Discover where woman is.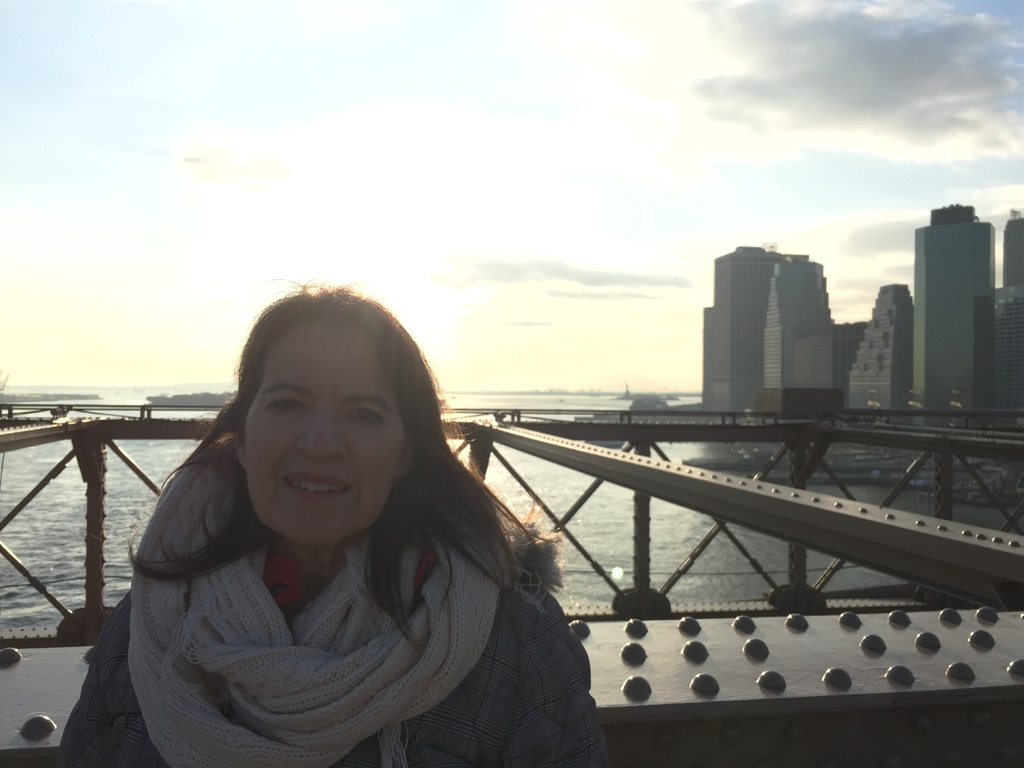
Discovered at left=49, top=282, right=610, bottom=767.
